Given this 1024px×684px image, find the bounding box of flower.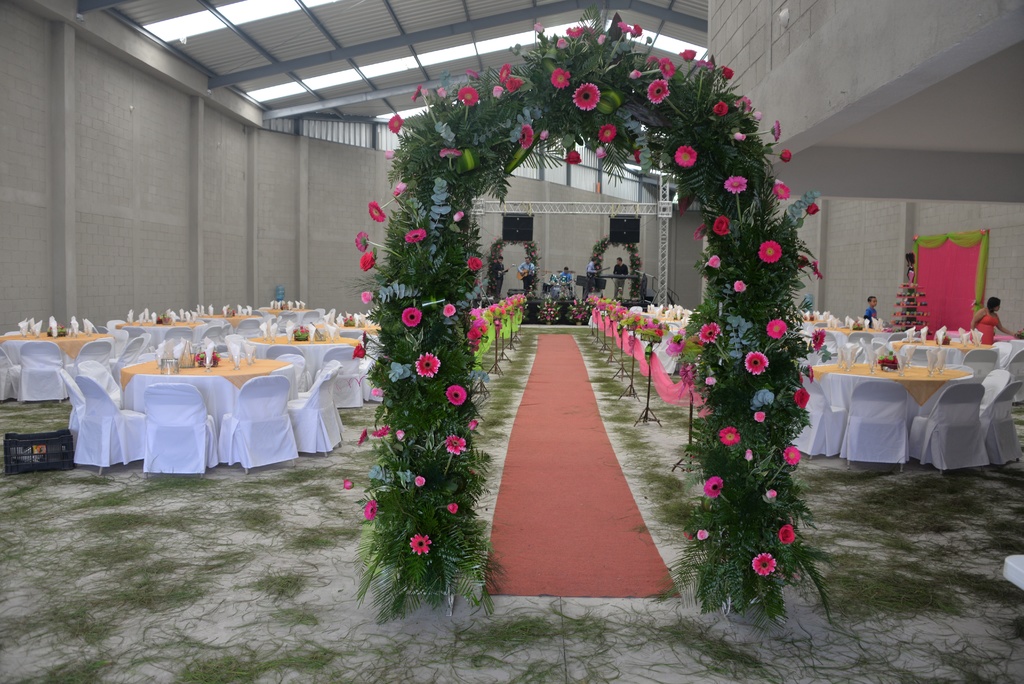
467,256,479,272.
